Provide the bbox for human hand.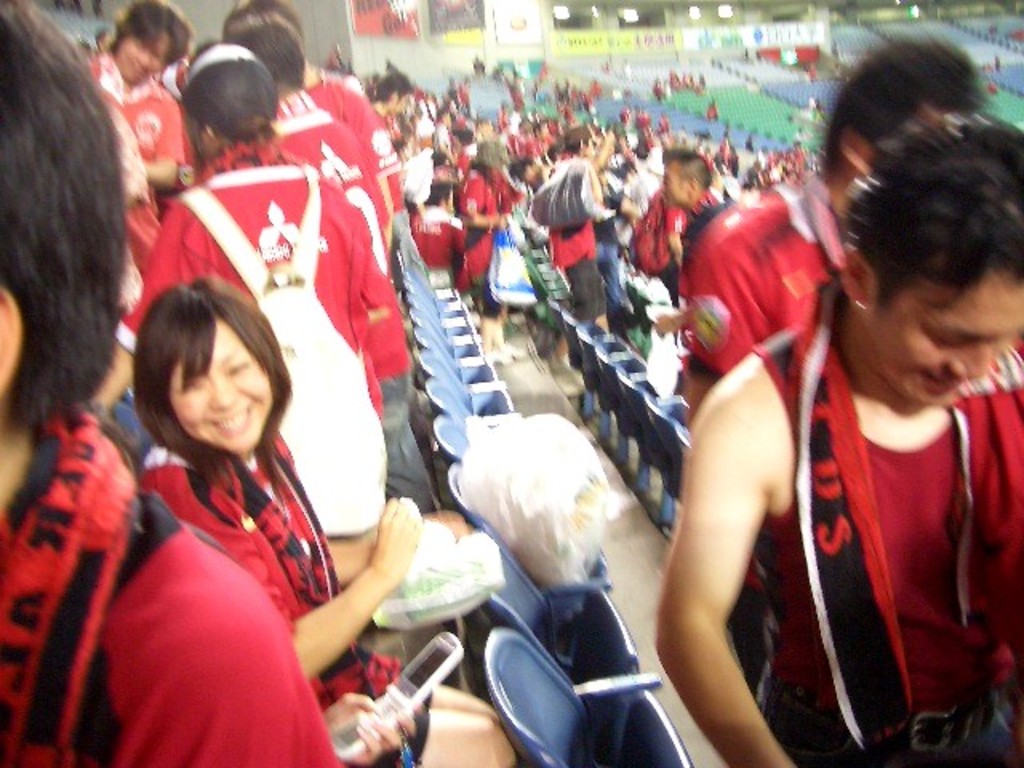
[371,498,422,573].
